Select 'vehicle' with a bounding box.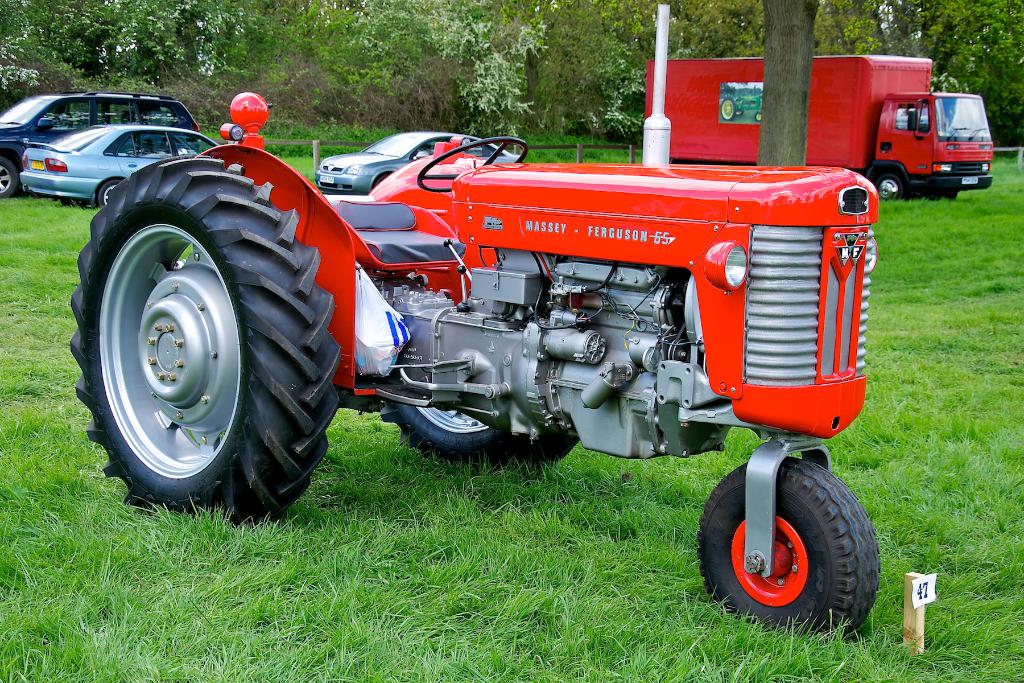
l=644, t=54, r=989, b=200.
